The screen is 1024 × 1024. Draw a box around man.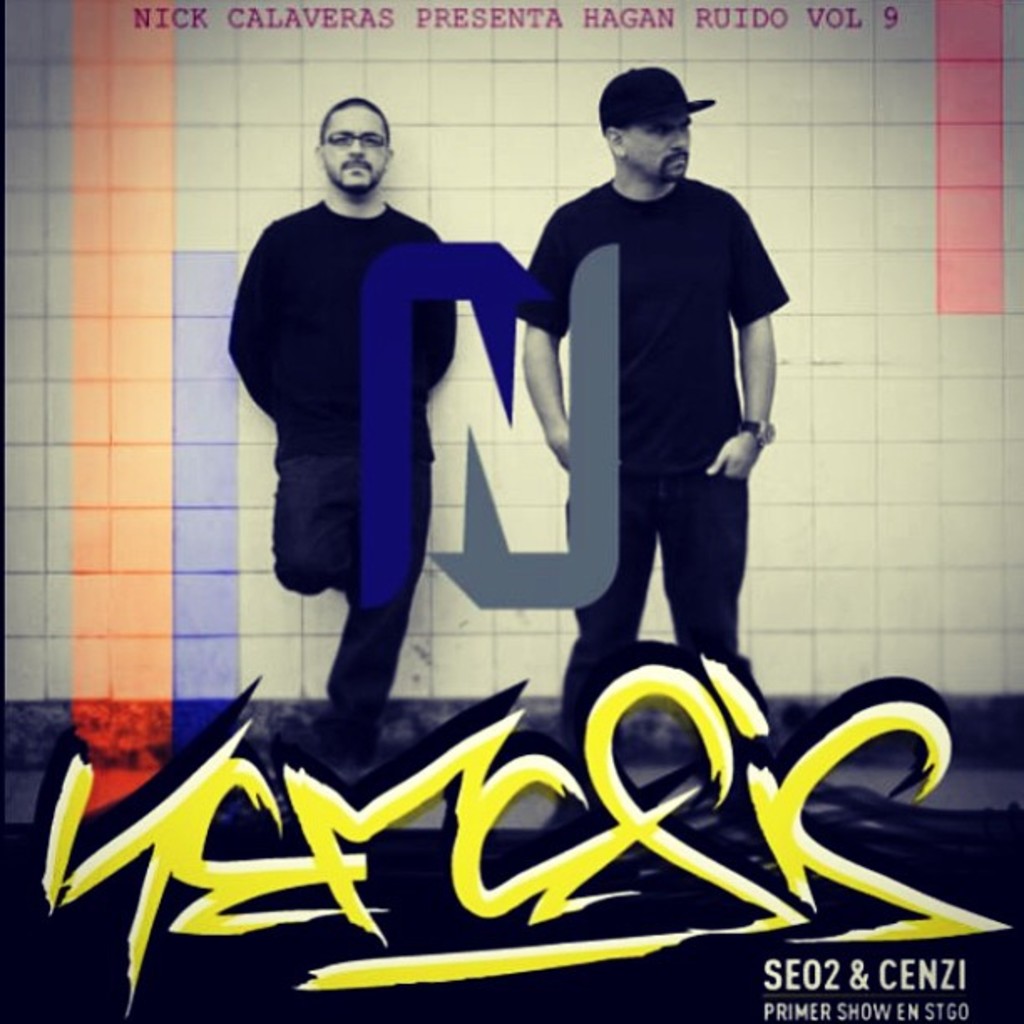
<box>229,97,457,785</box>.
